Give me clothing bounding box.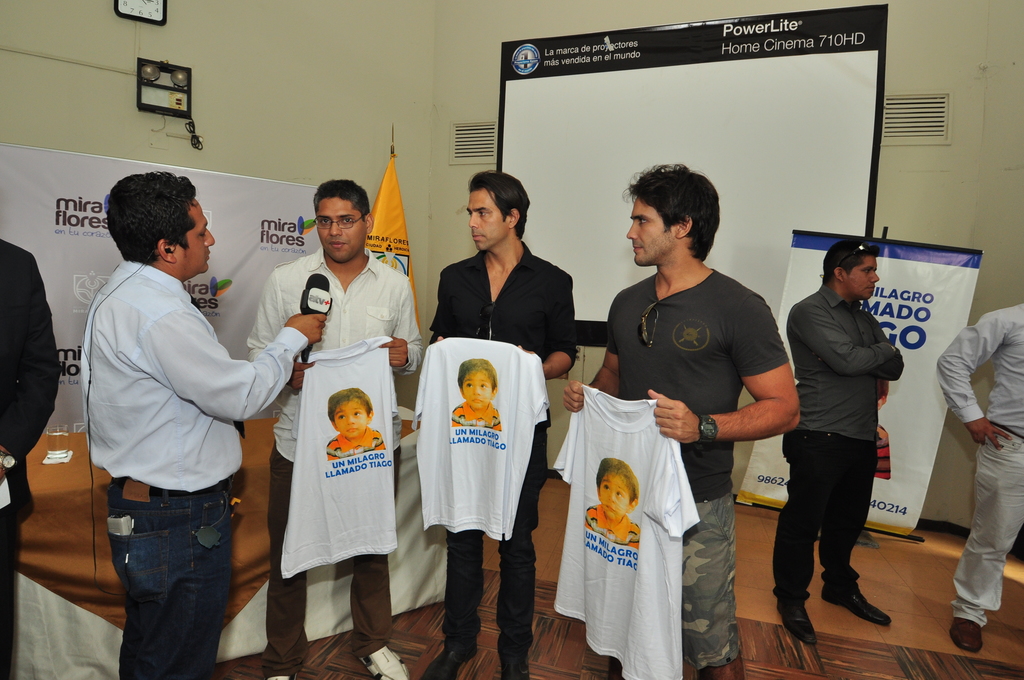
pyautogui.locateOnScreen(429, 233, 577, 658).
